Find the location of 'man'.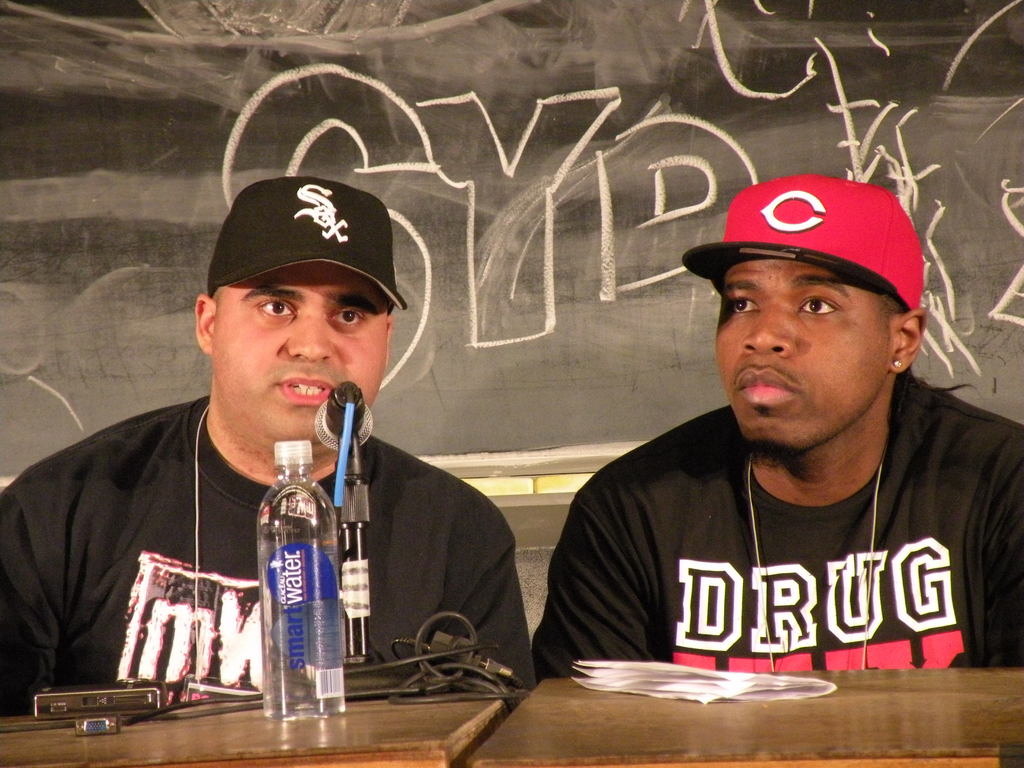
Location: {"x1": 538, "y1": 179, "x2": 1016, "y2": 723}.
